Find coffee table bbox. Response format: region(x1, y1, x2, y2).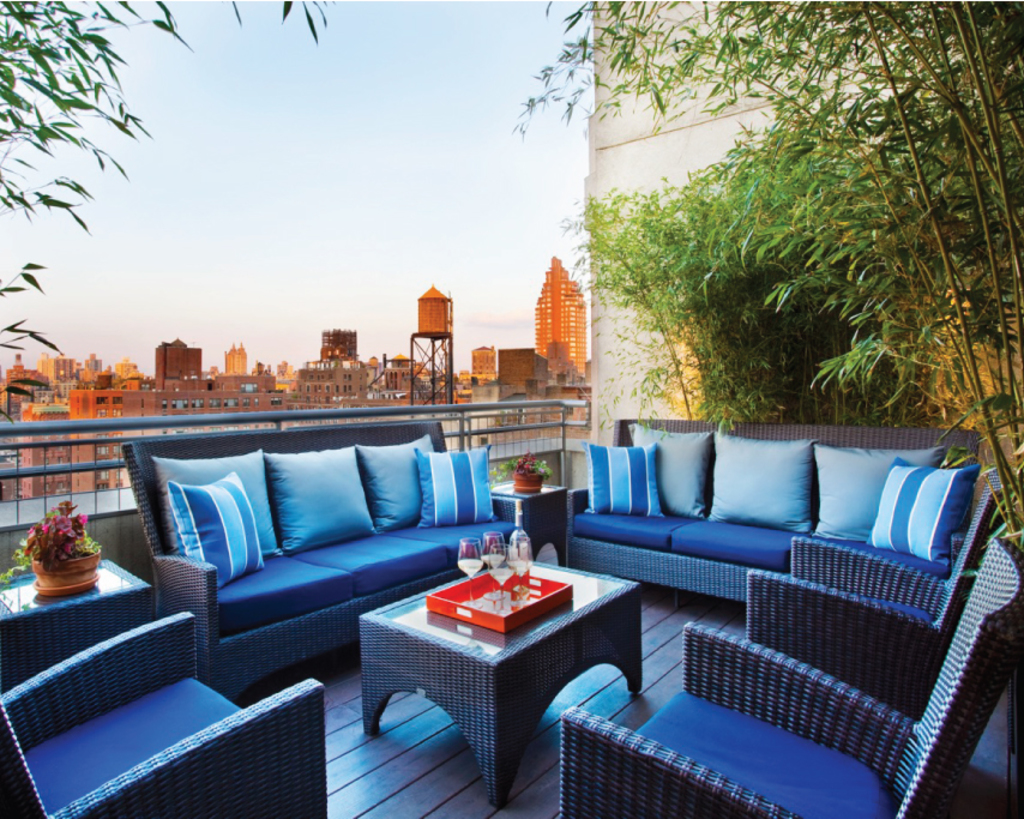
region(355, 549, 637, 781).
